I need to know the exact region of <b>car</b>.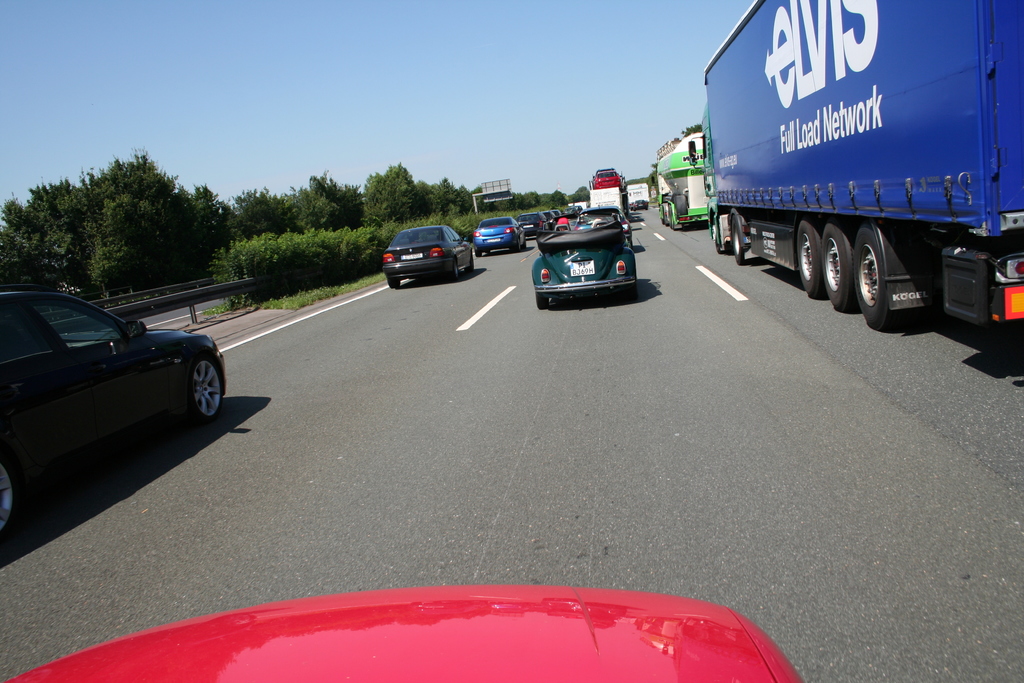
Region: (477,218,532,256).
